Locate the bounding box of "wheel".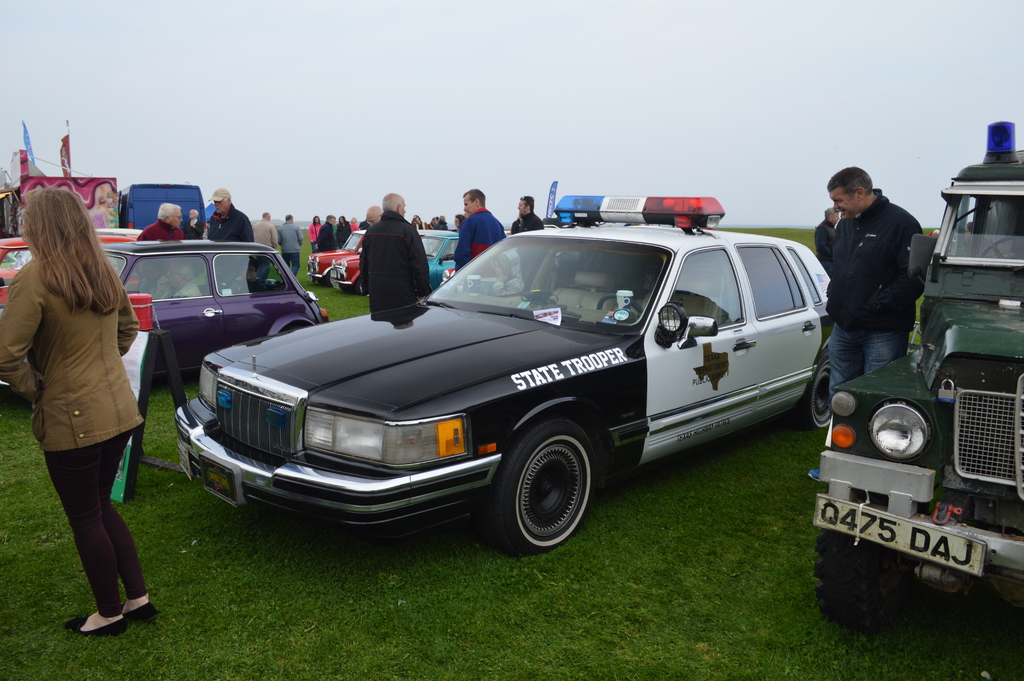
Bounding box: bbox=[593, 293, 643, 316].
